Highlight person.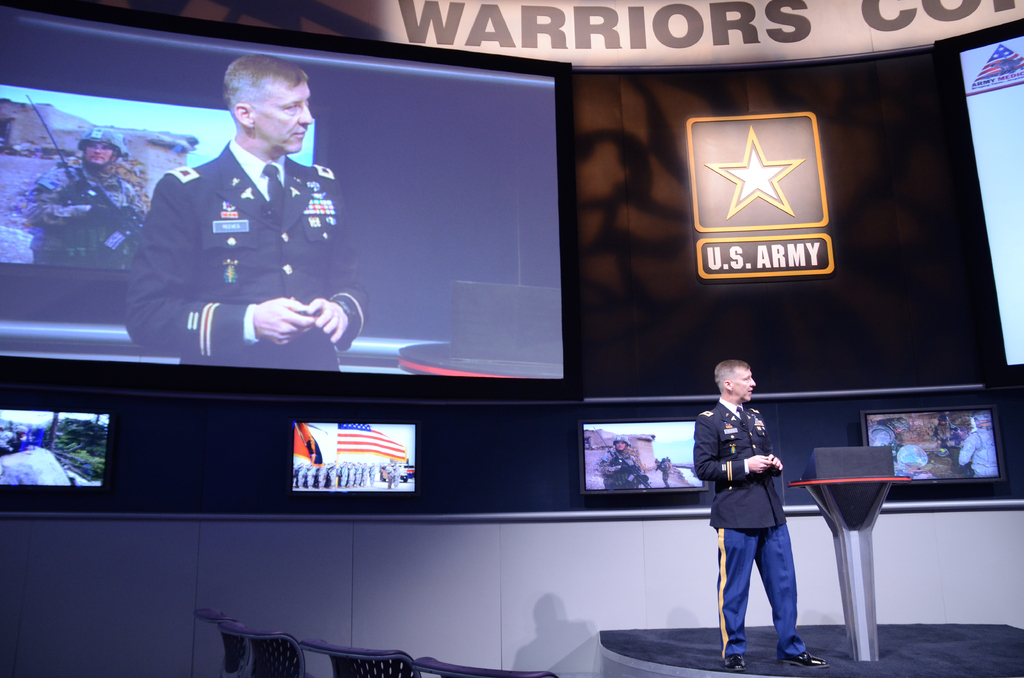
Highlighted region: 123, 51, 371, 369.
